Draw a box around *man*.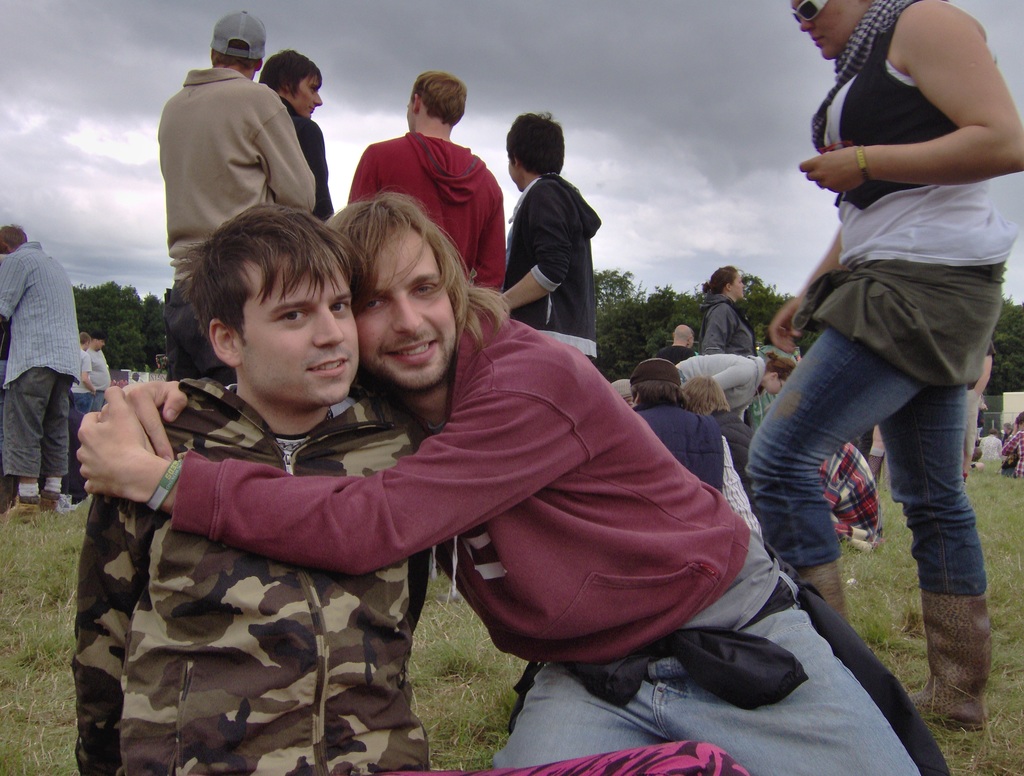
<bbox>154, 3, 318, 383</bbox>.
